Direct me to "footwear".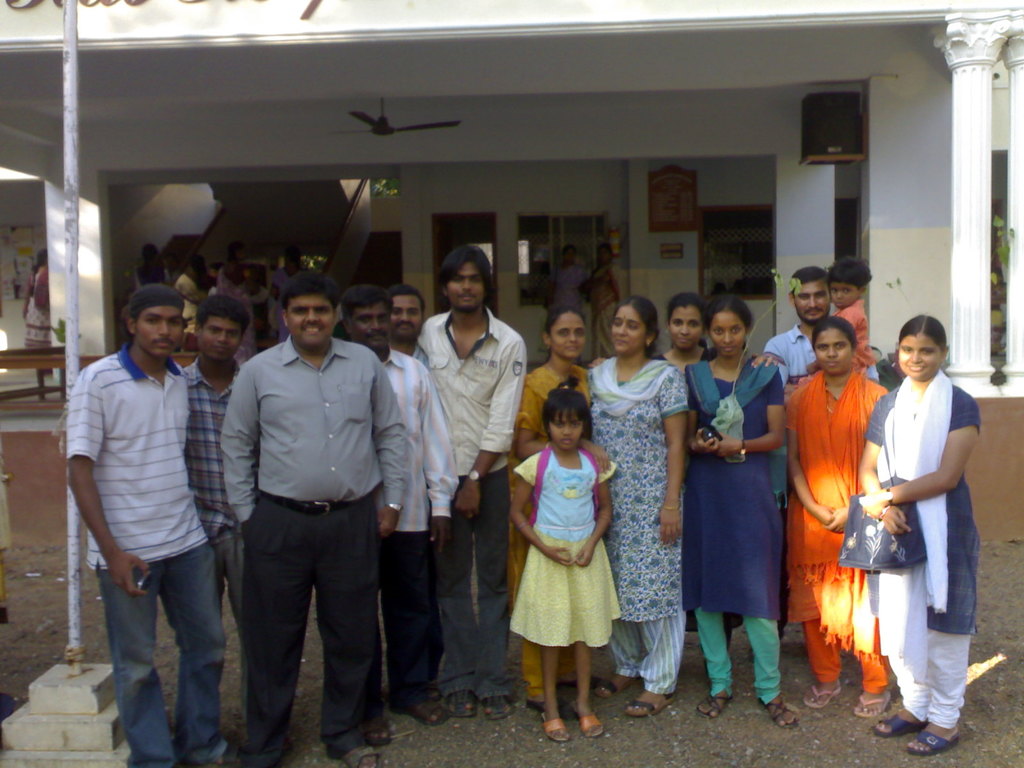
Direction: left=852, top=689, right=892, bottom=715.
